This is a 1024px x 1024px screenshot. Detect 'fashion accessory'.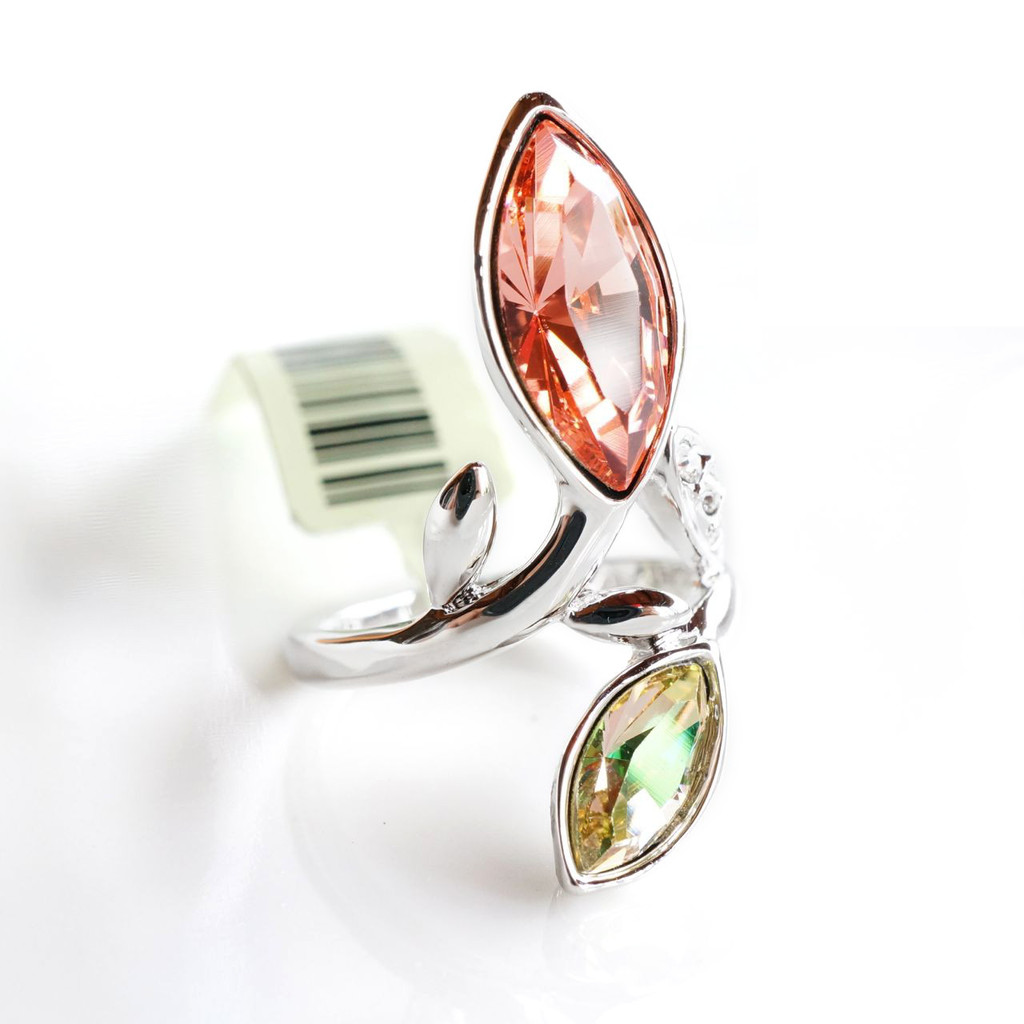
x1=220 y1=88 x2=745 y2=896.
